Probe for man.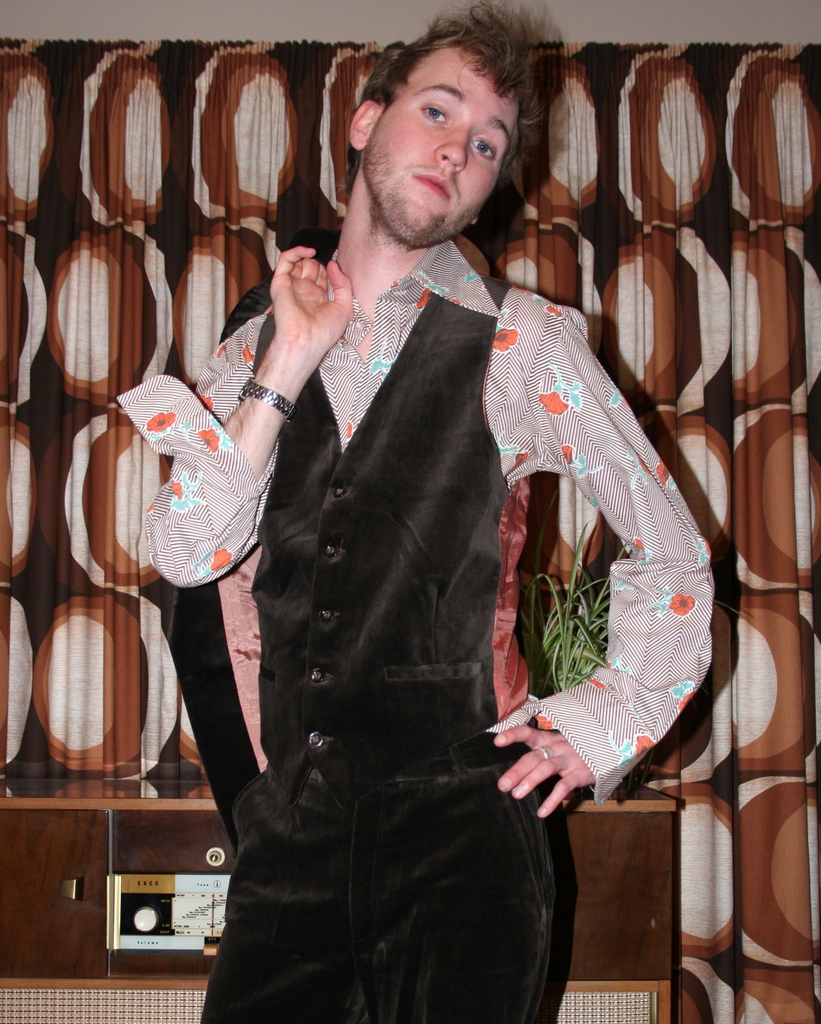
Probe result: locate(139, 21, 711, 981).
